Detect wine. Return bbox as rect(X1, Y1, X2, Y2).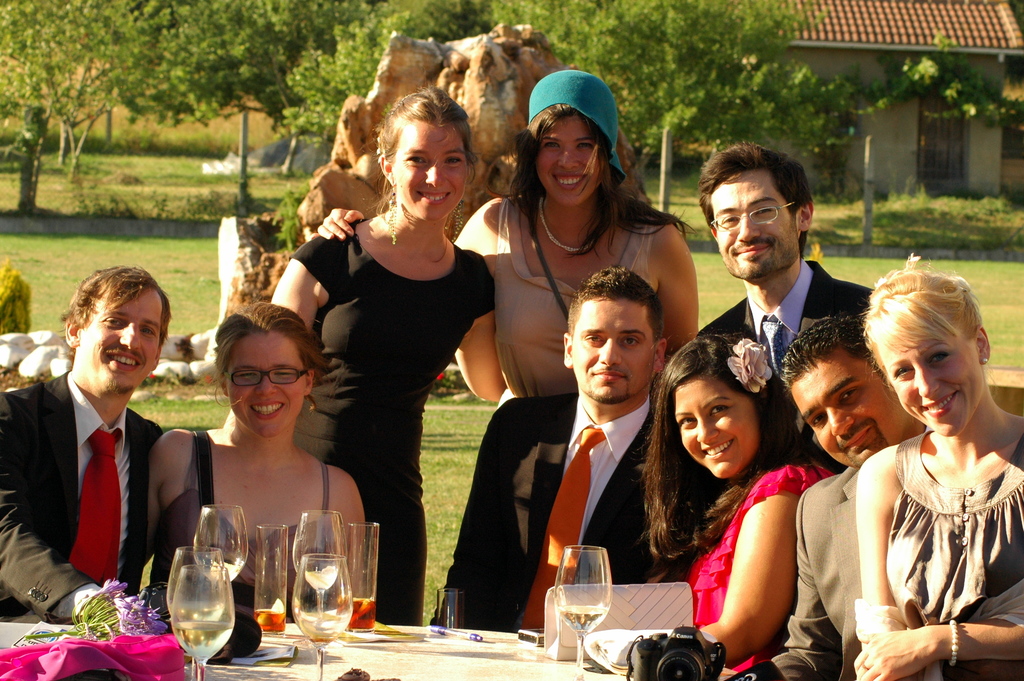
rect(174, 619, 229, 664).
